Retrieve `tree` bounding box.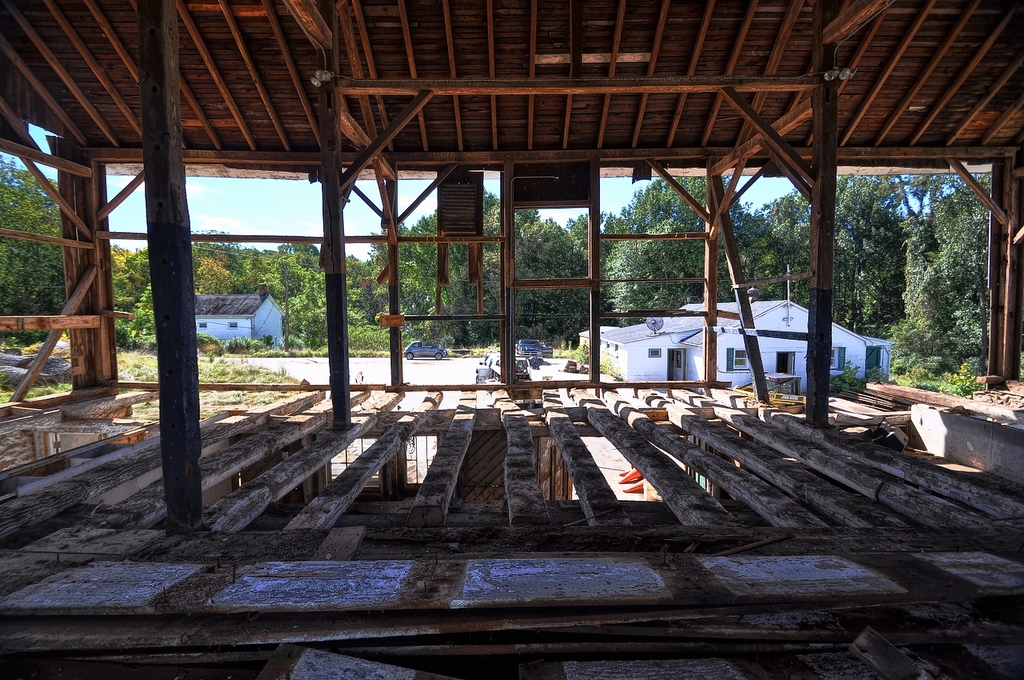
Bounding box: 391/185/592/357.
